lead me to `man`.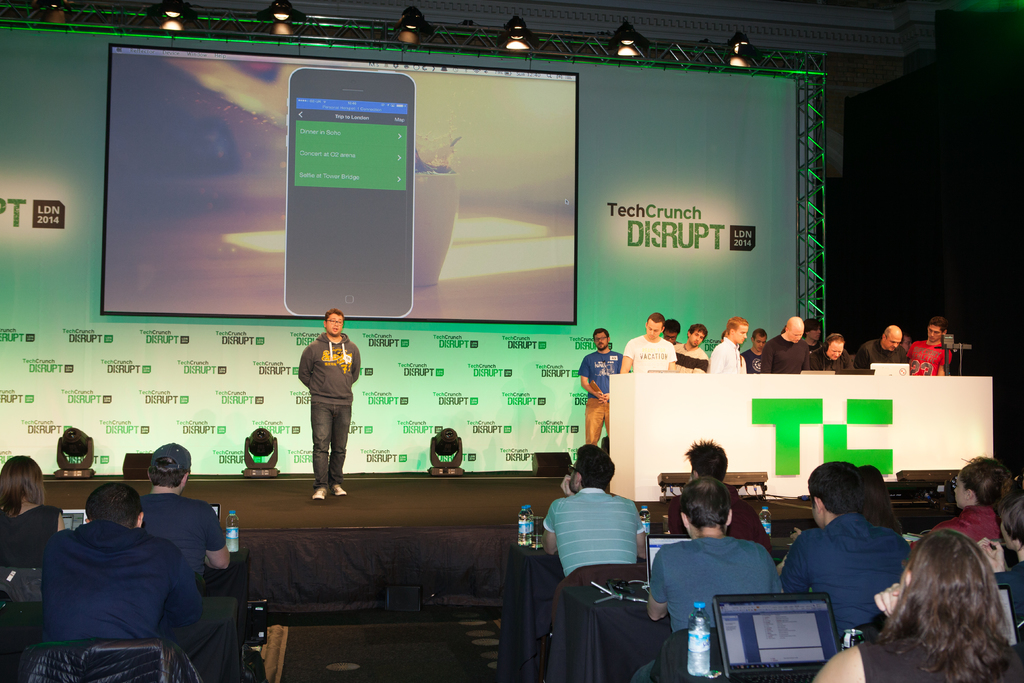
Lead to x1=854 y1=325 x2=909 y2=368.
